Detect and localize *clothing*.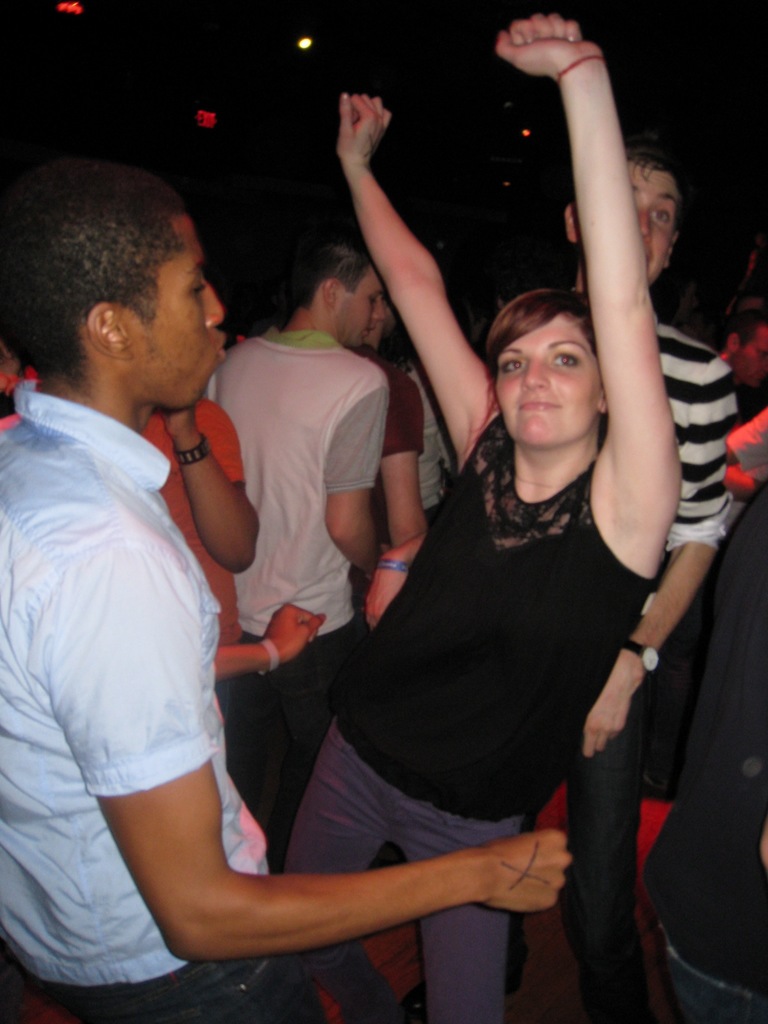
Localized at bbox=[349, 335, 434, 447].
